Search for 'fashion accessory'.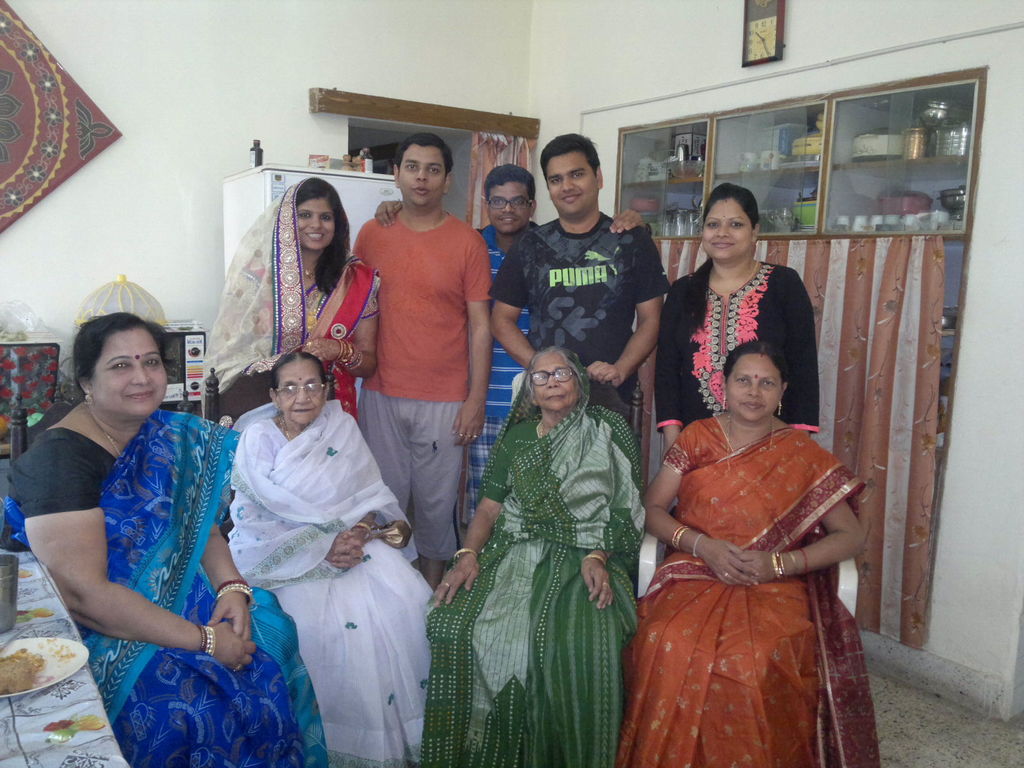
Found at (x1=200, y1=623, x2=211, y2=655).
